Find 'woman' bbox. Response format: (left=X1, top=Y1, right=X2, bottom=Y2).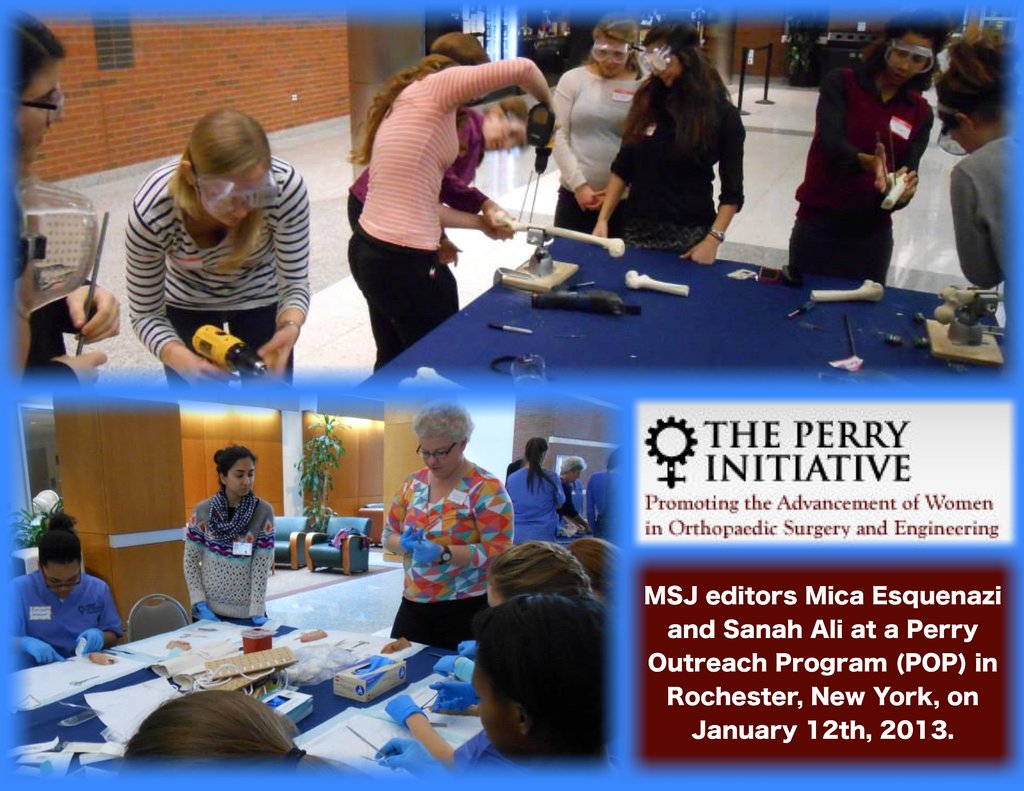
(left=497, top=439, right=570, bottom=542).
